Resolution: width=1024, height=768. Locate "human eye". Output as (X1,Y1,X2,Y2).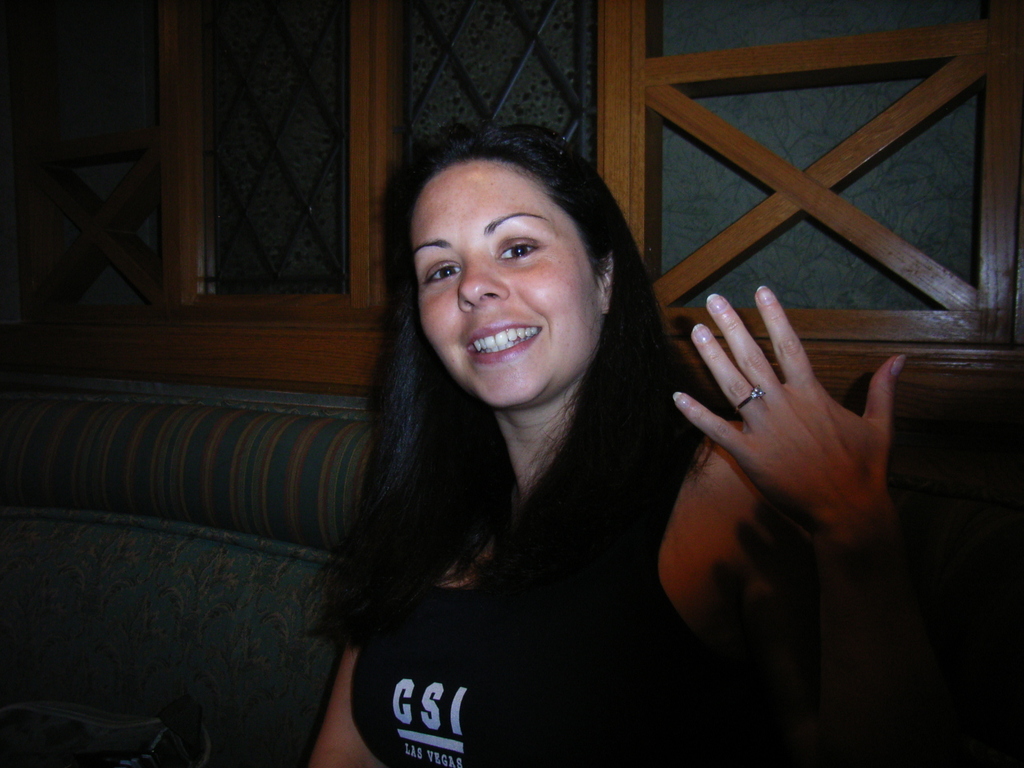
(421,261,461,285).
